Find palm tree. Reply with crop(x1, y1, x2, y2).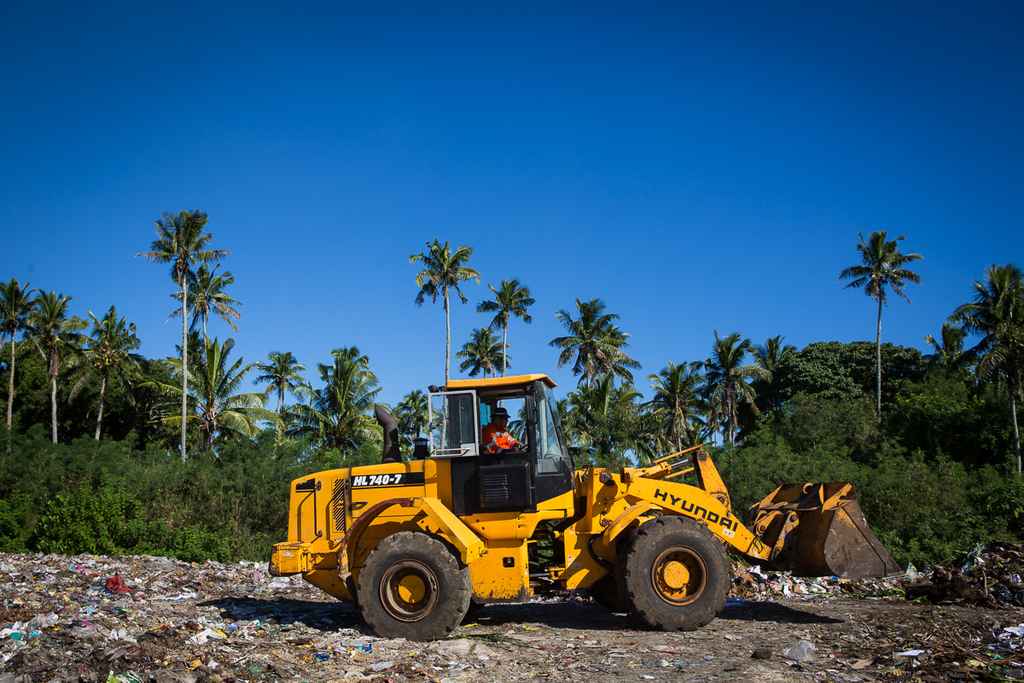
crop(555, 303, 614, 426).
